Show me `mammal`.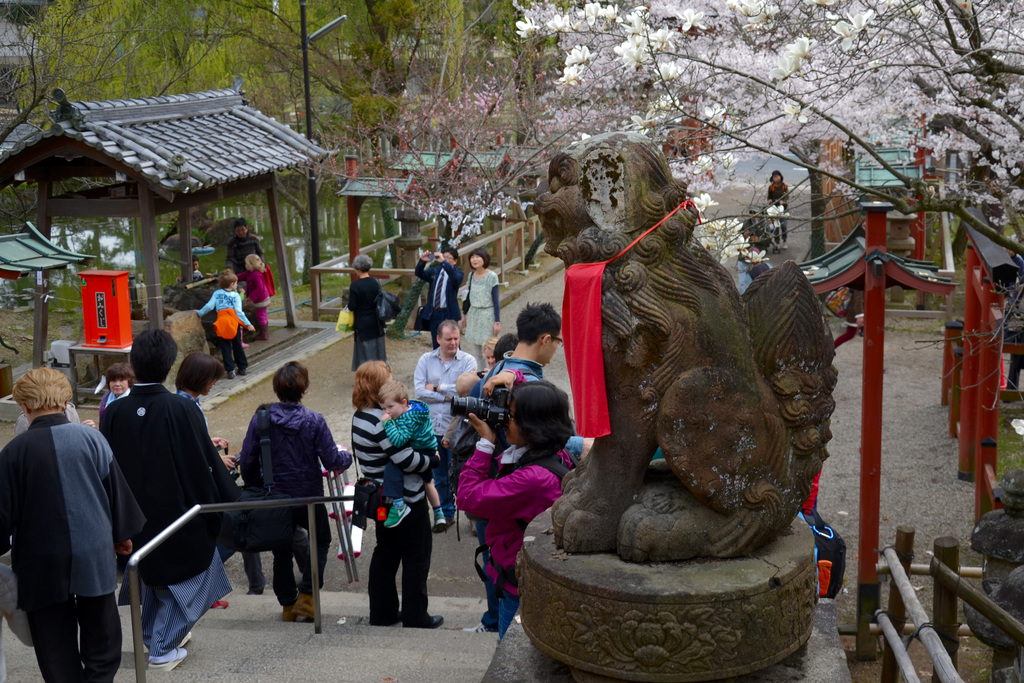
`mammal` is here: crop(531, 131, 842, 561).
